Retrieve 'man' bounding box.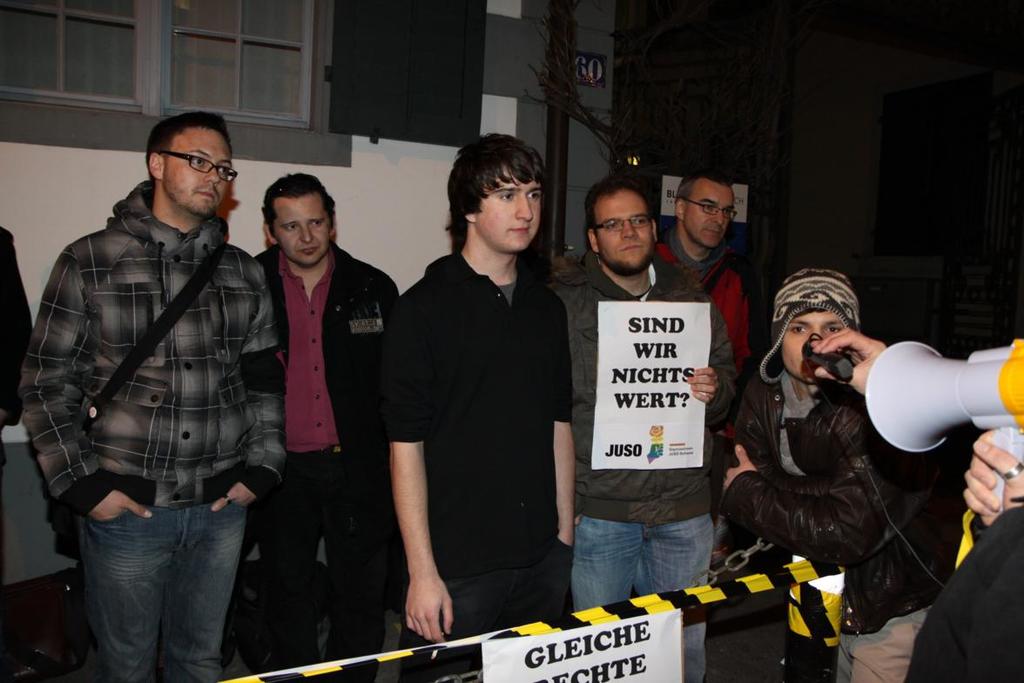
Bounding box: {"x1": 650, "y1": 162, "x2": 755, "y2": 589}.
